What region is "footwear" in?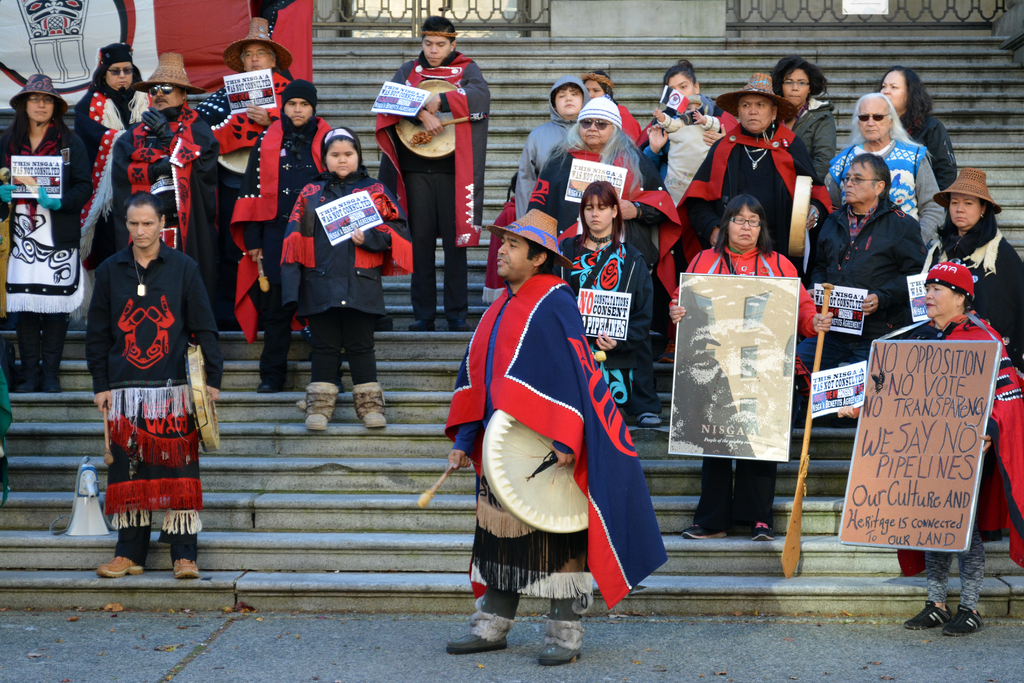
box(751, 517, 773, 541).
